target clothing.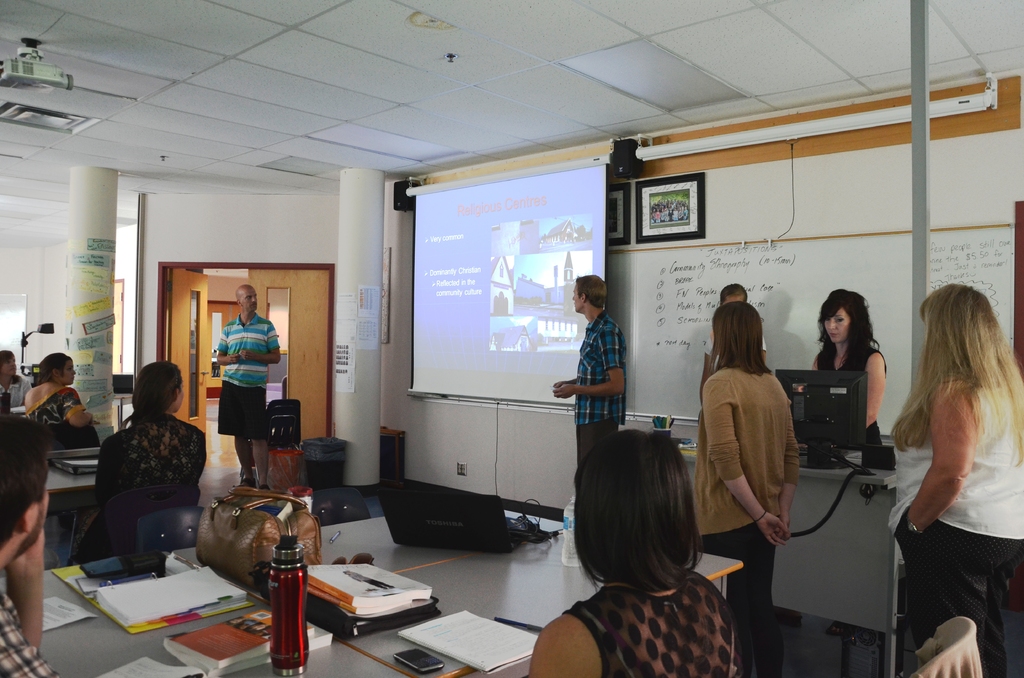
Target region: Rect(886, 373, 1023, 677).
